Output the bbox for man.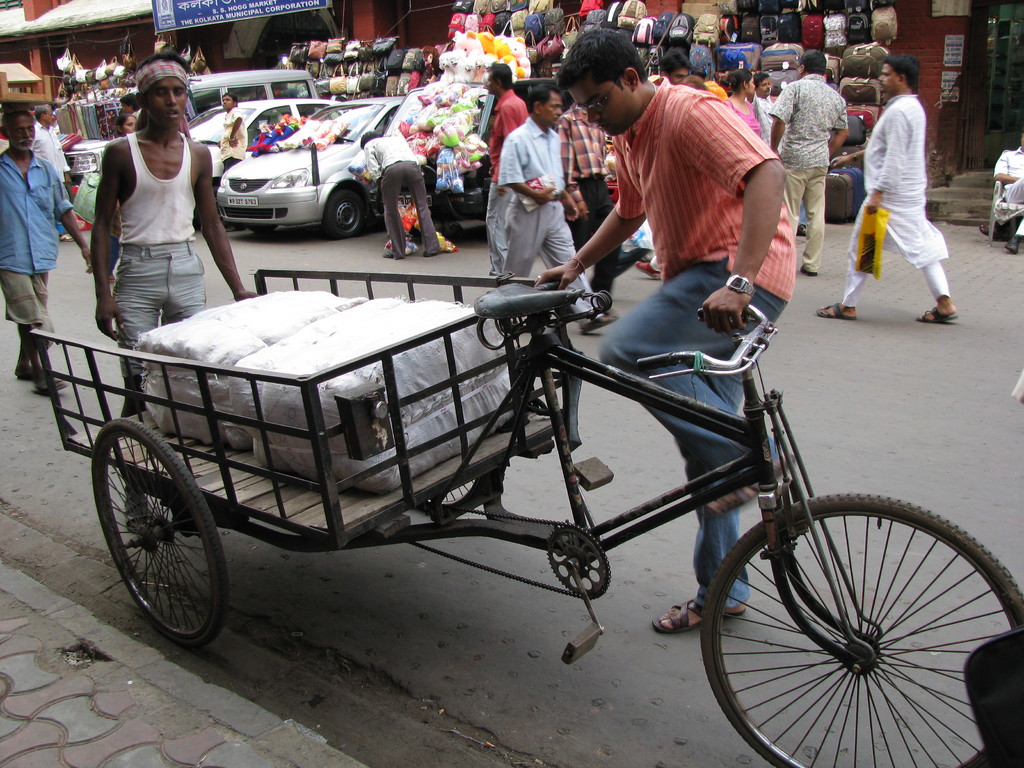
[left=117, top=94, right=144, bottom=124].
